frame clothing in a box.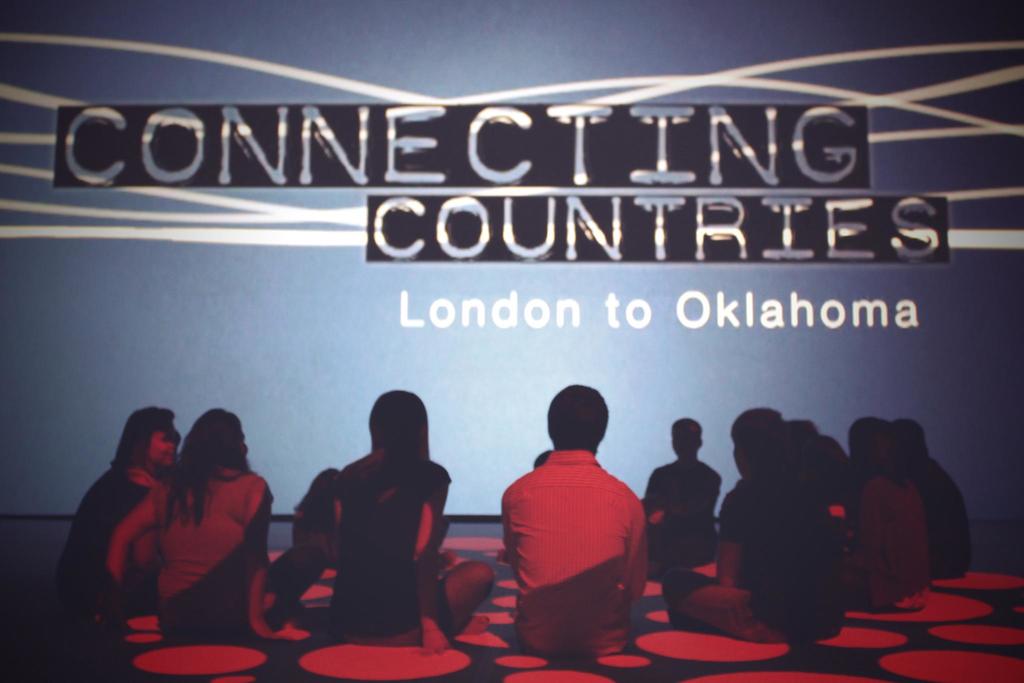
x1=872 y1=482 x2=920 y2=616.
